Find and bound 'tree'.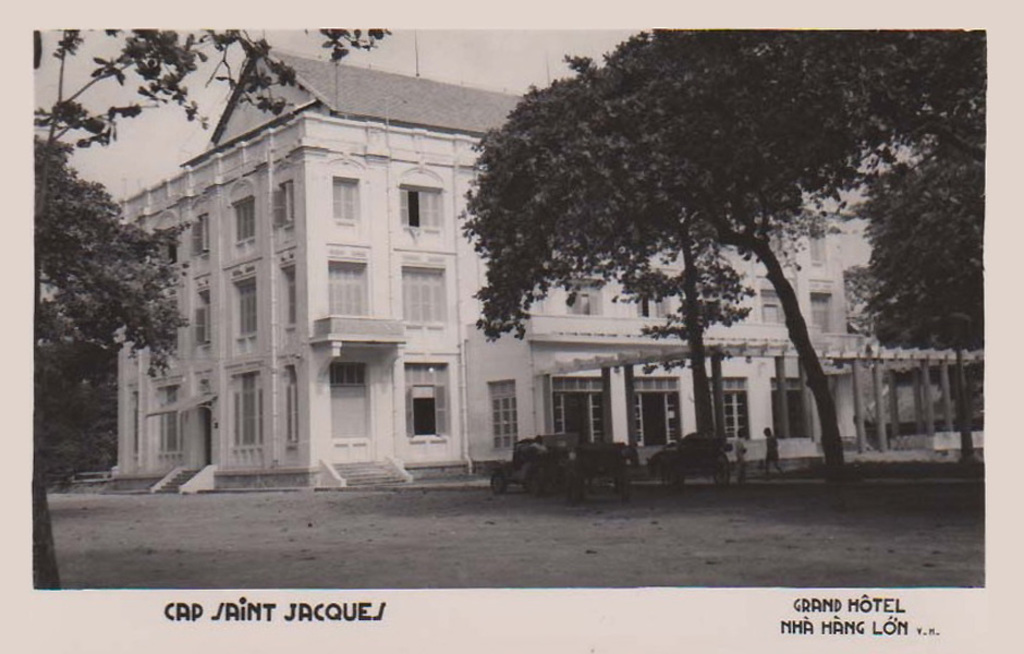
Bound: 453, 27, 955, 438.
